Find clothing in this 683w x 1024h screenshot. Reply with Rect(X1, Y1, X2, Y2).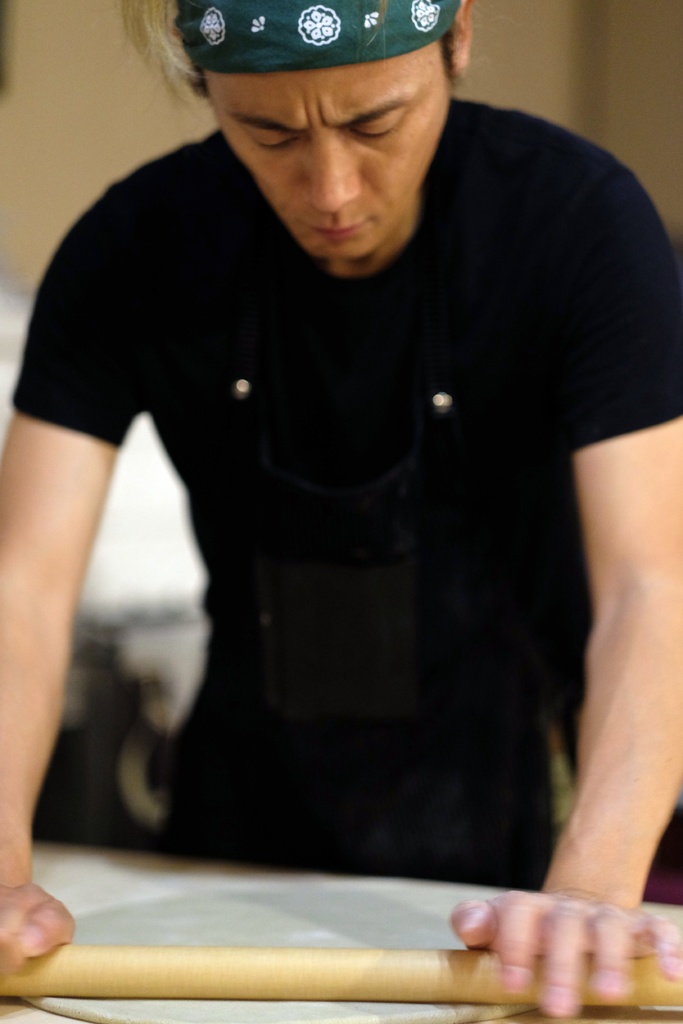
Rect(37, 92, 654, 943).
